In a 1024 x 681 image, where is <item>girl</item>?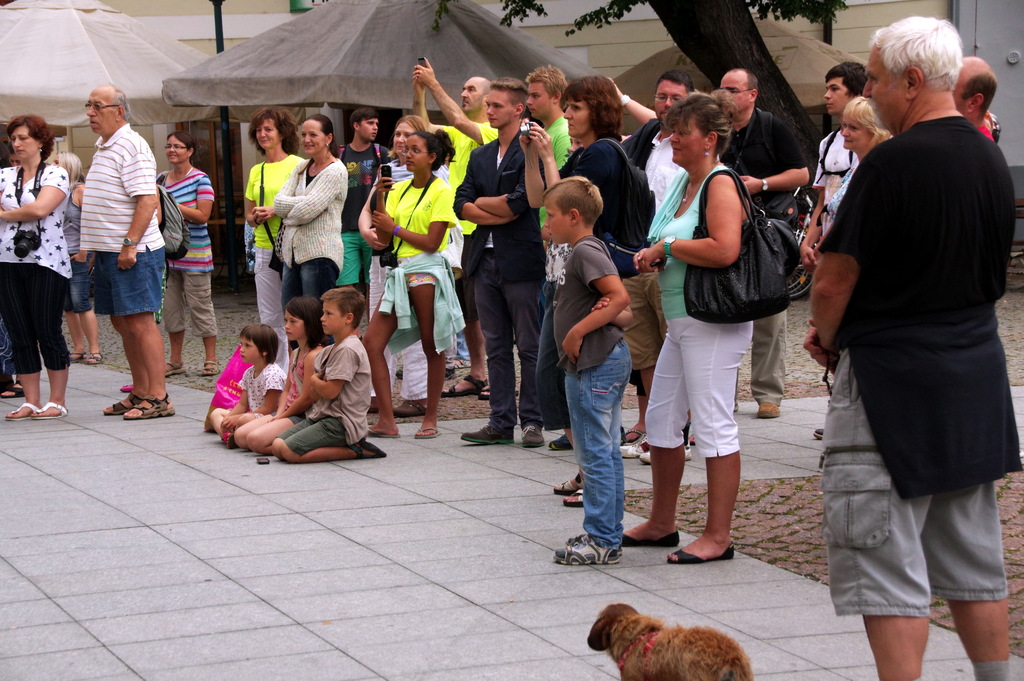
[x1=362, y1=127, x2=469, y2=436].
